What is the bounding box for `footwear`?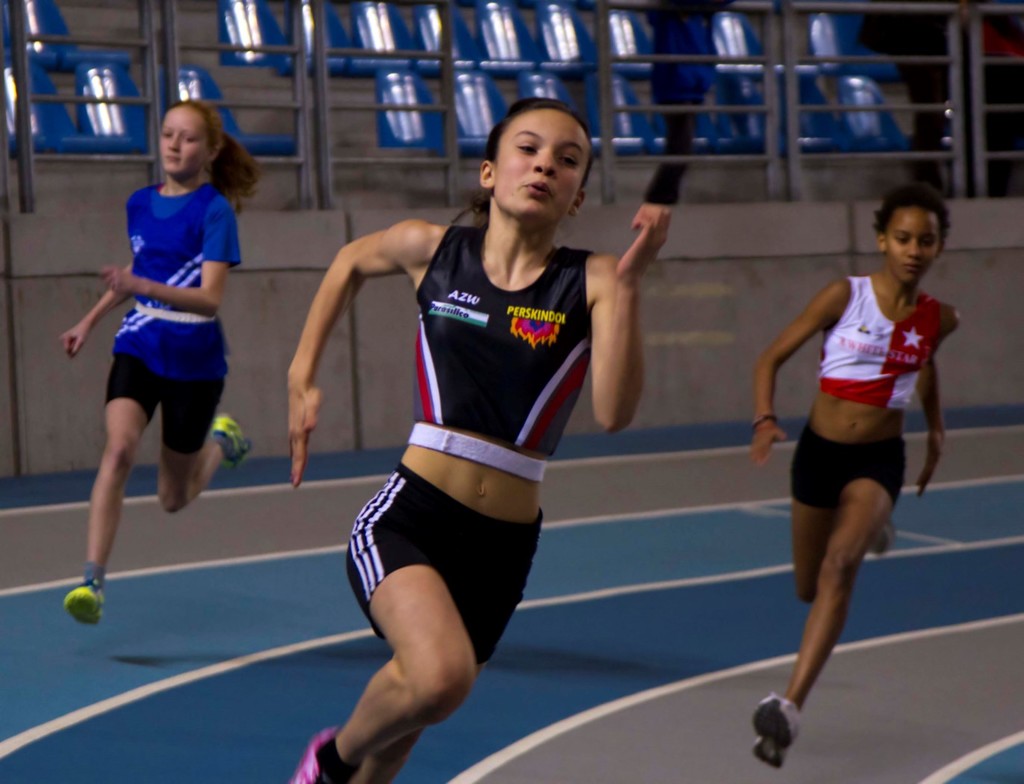
<bbox>63, 582, 104, 629</bbox>.
